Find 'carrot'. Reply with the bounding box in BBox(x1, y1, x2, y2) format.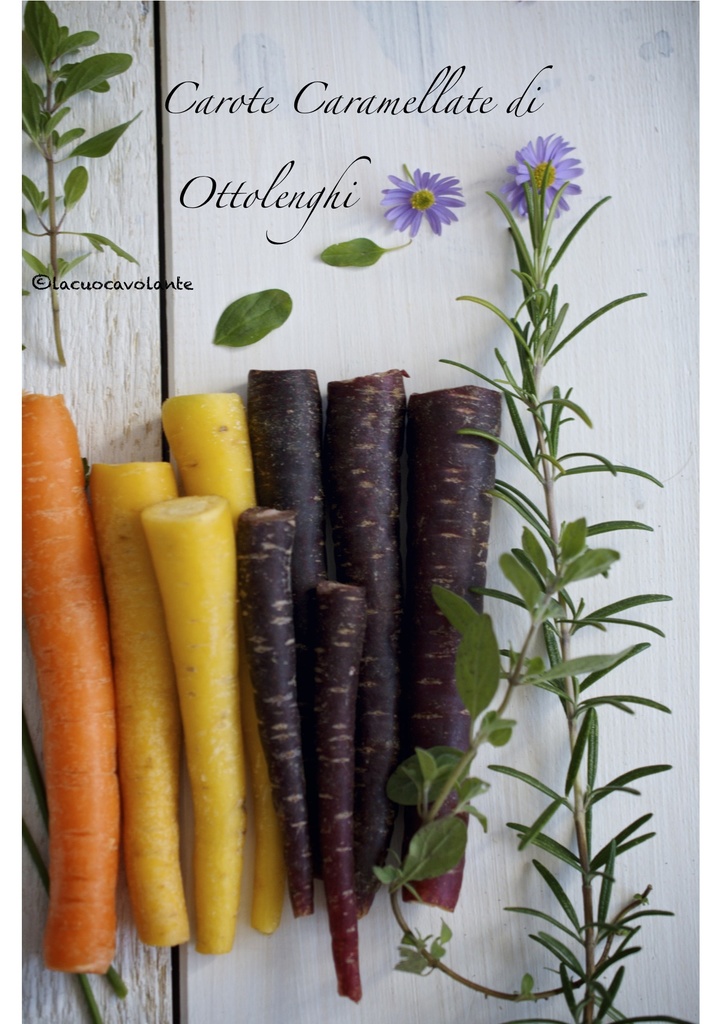
BBox(29, 390, 303, 1000).
